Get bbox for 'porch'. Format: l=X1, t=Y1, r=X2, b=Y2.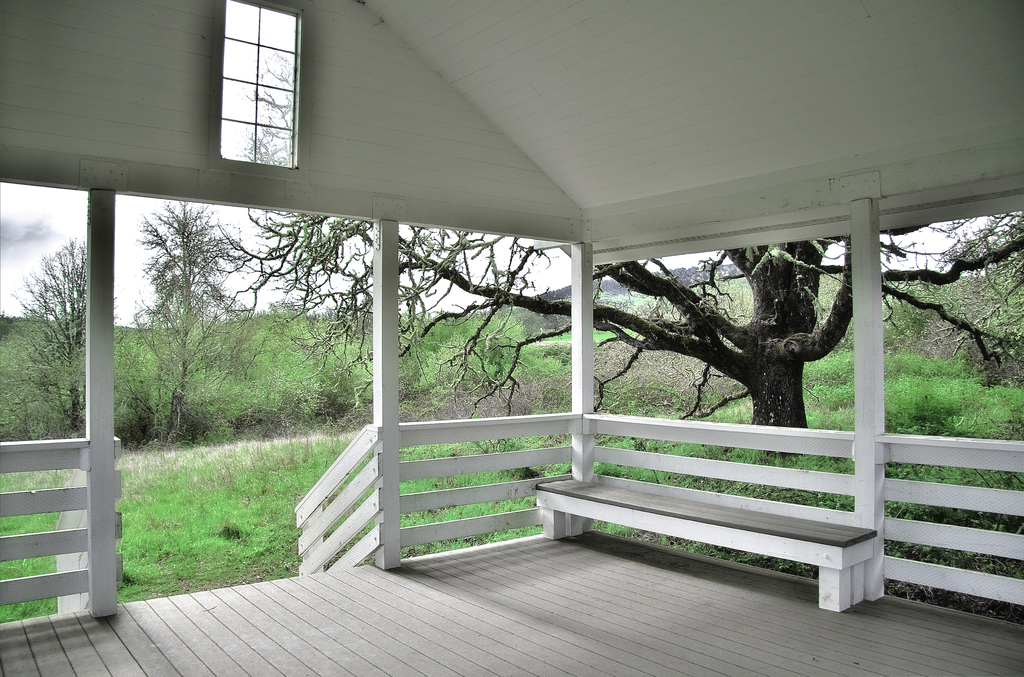
l=0, t=0, r=1023, b=676.
